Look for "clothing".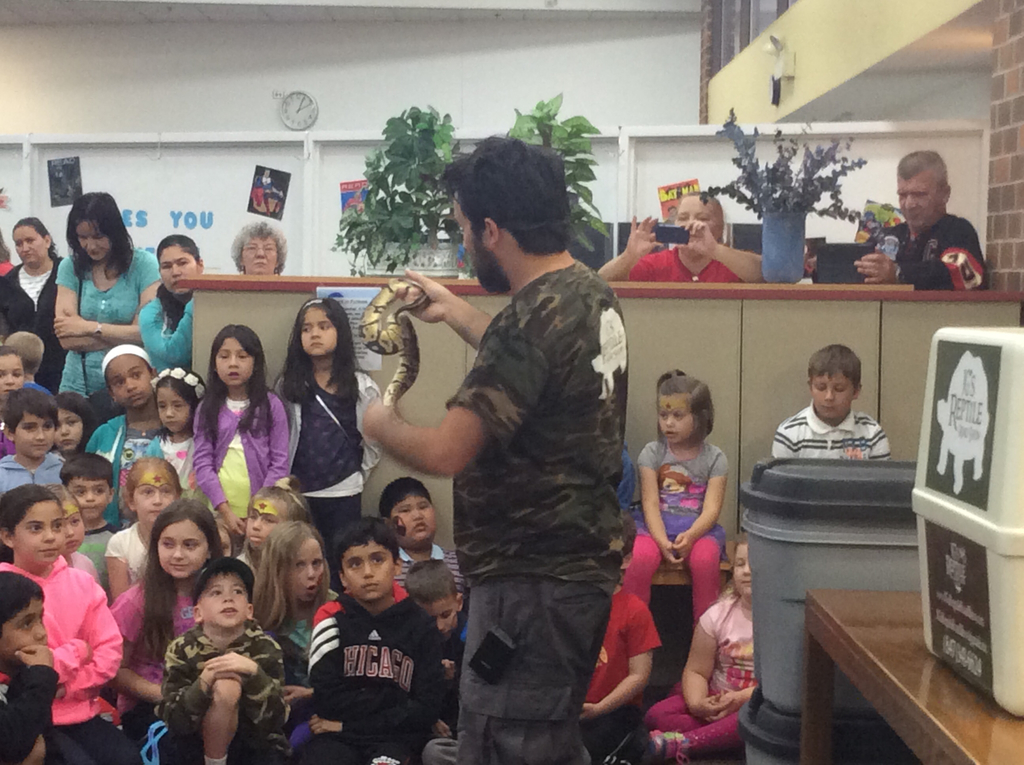
Found: (147,301,189,369).
